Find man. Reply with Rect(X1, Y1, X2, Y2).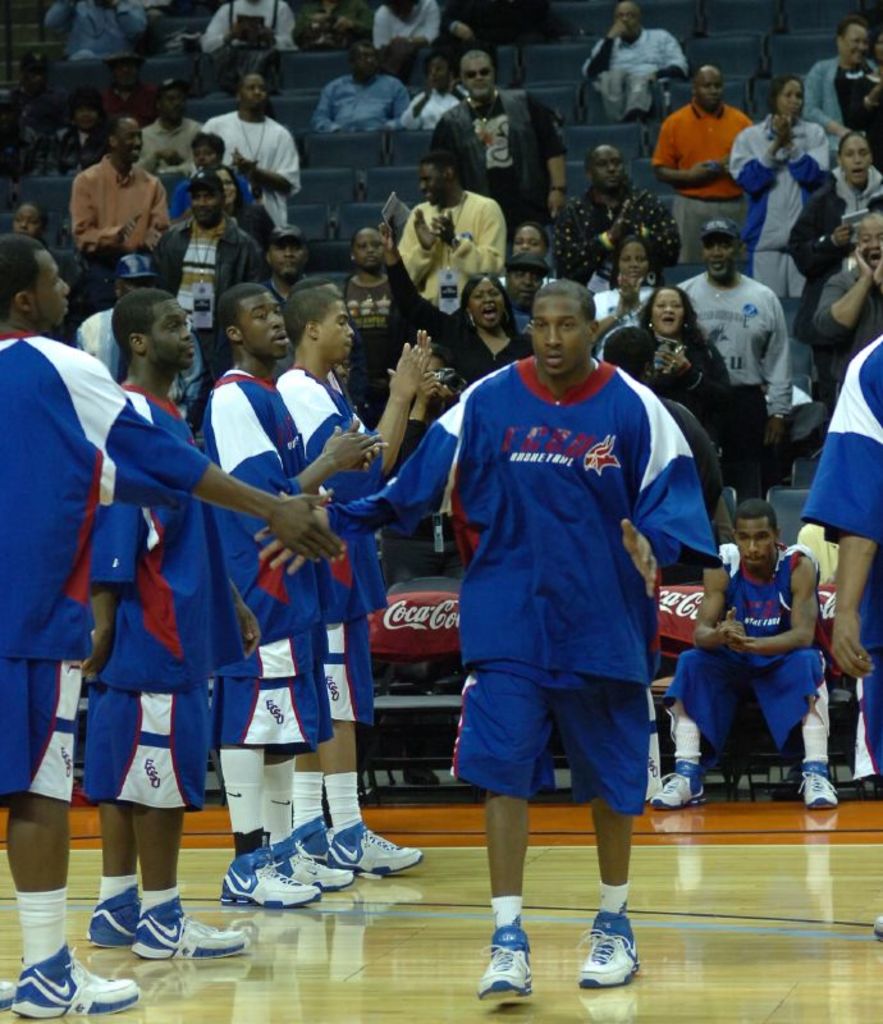
Rect(658, 502, 845, 808).
